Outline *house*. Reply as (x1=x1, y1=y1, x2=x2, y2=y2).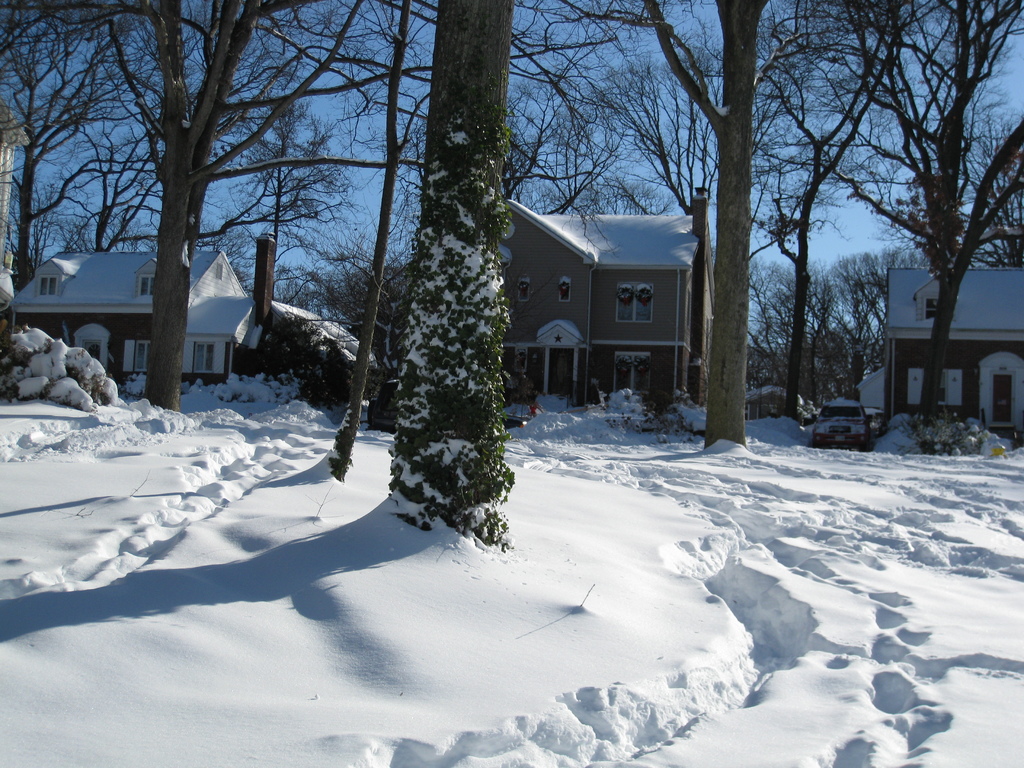
(x1=742, y1=383, x2=808, y2=426).
